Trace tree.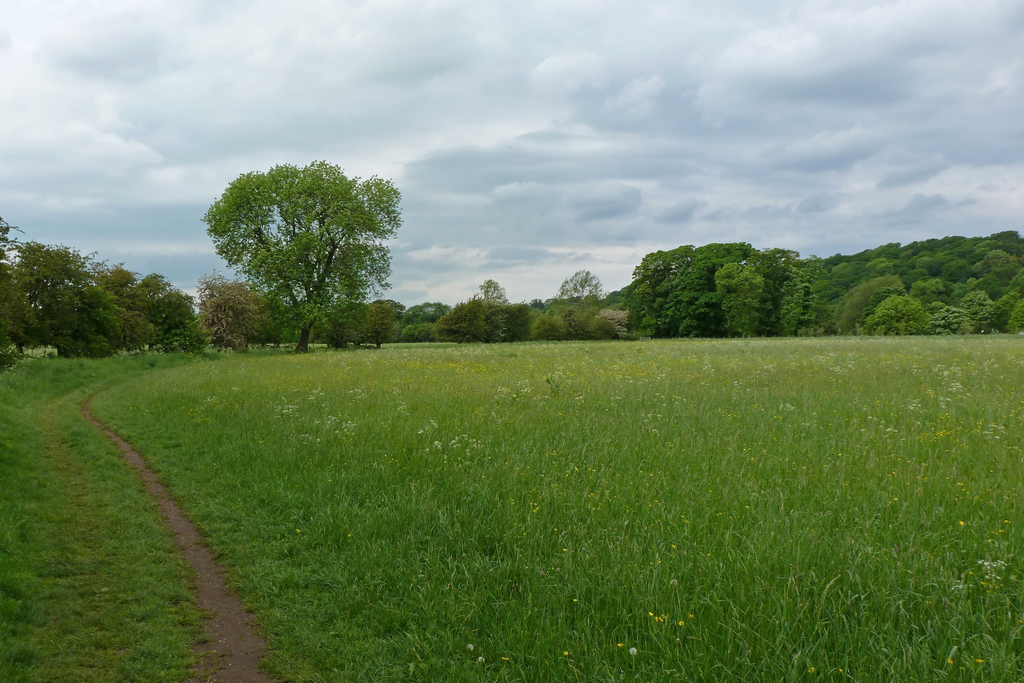
Traced to locate(199, 267, 265, 354).
